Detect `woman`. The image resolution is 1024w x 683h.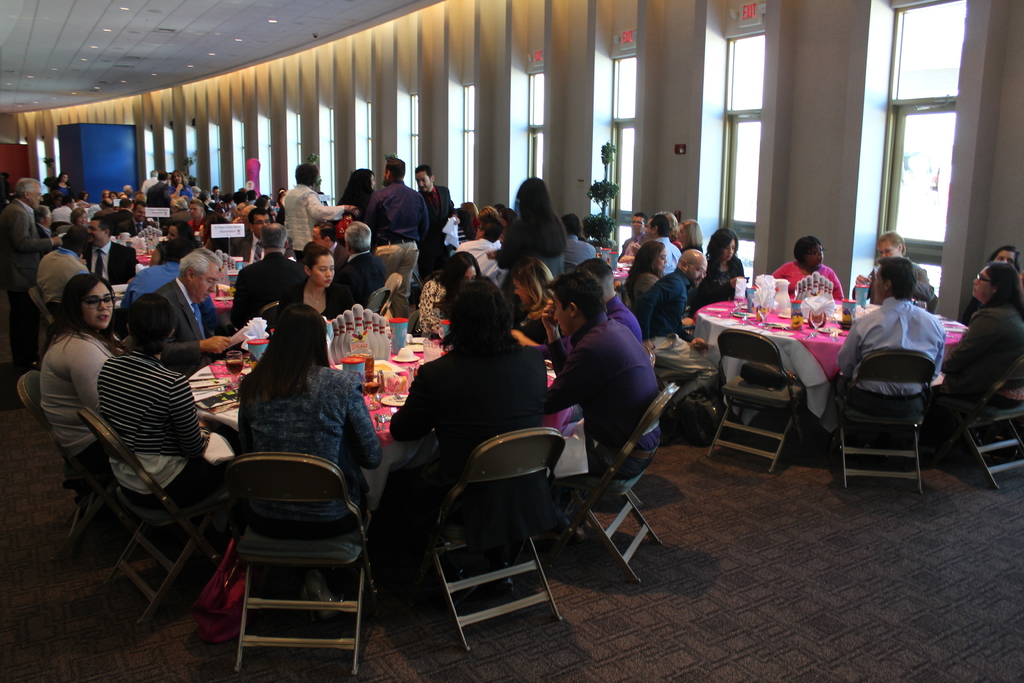
left=214, top=316, right=383, bottom=511.
